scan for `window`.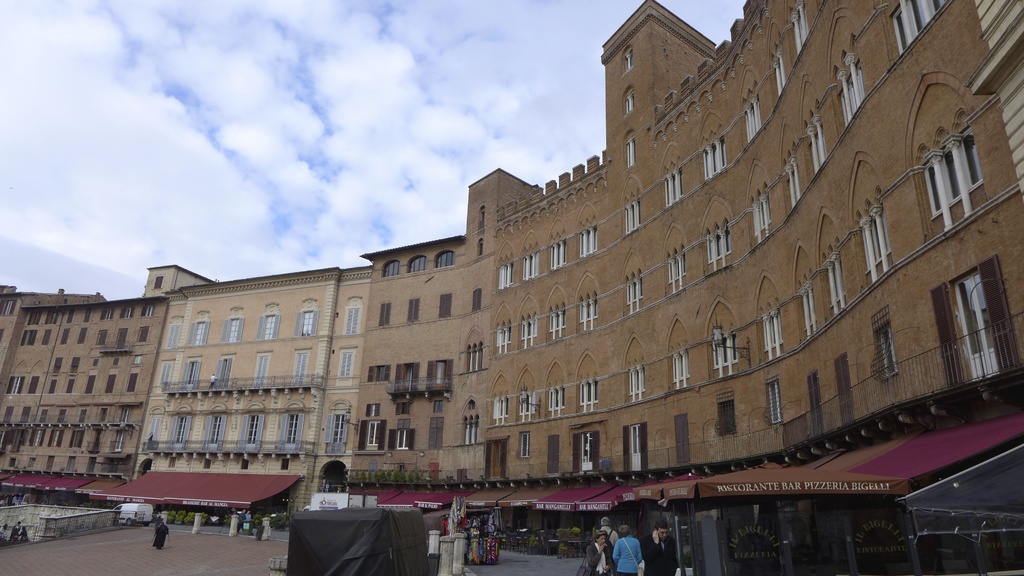
Scan result: (659,134,679,204).
